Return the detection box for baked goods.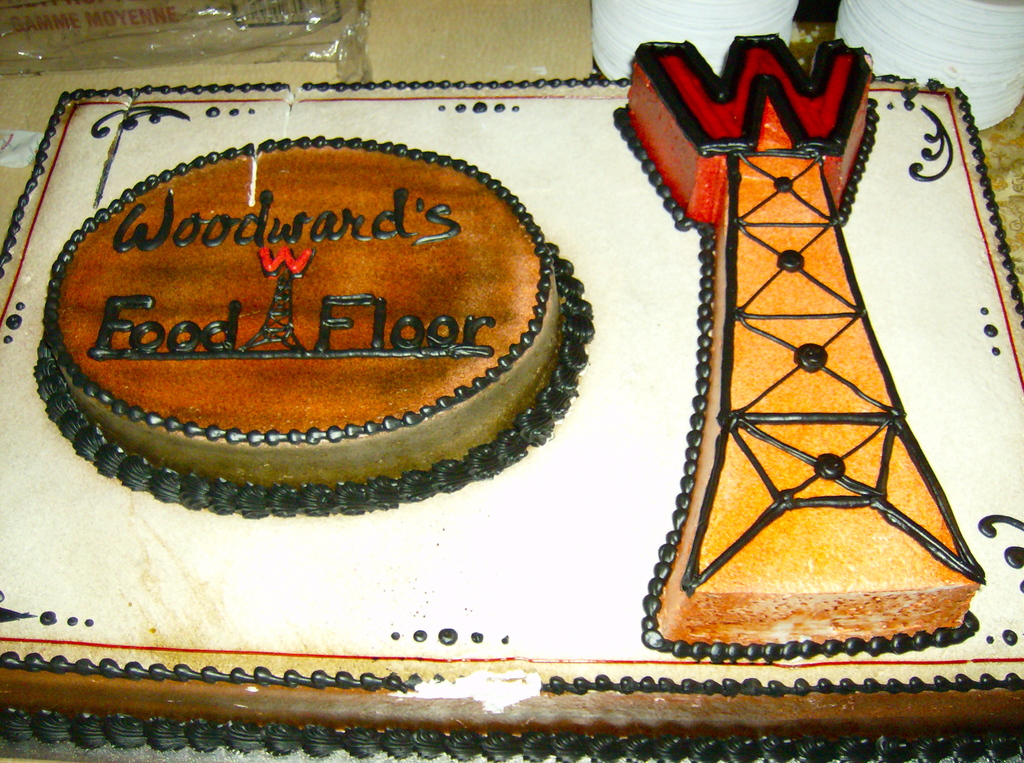
x1=0 y1=31 x2=1023 y2=762.
